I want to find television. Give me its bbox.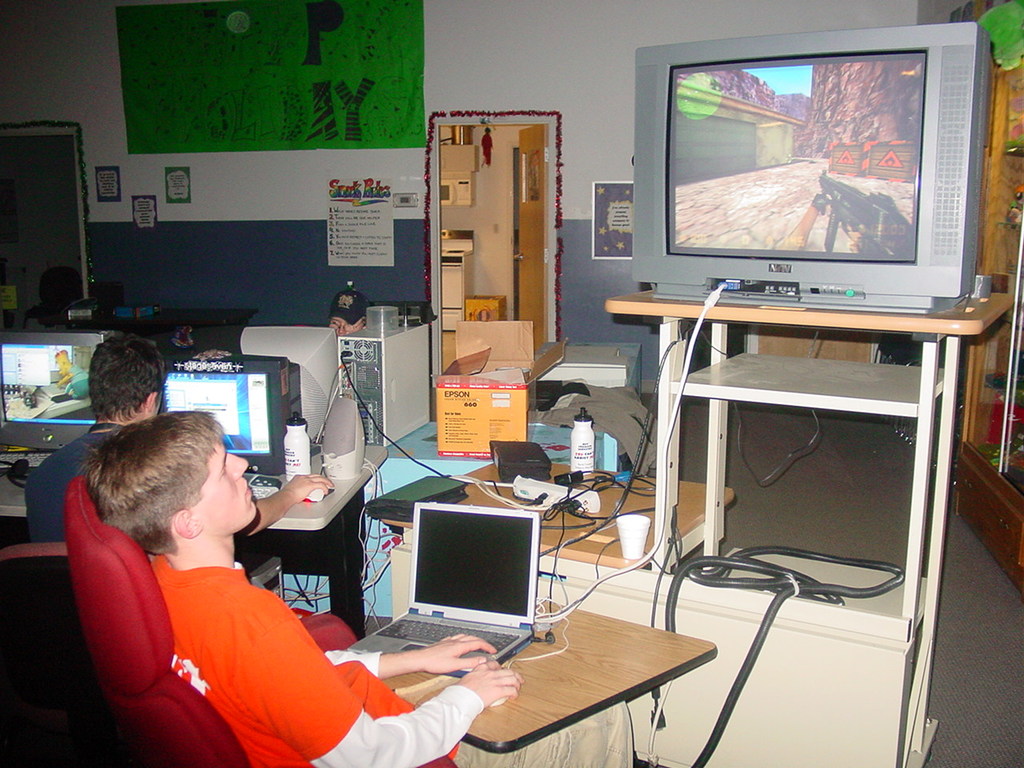
(left=629, top=18, right=994, bottom=322).
